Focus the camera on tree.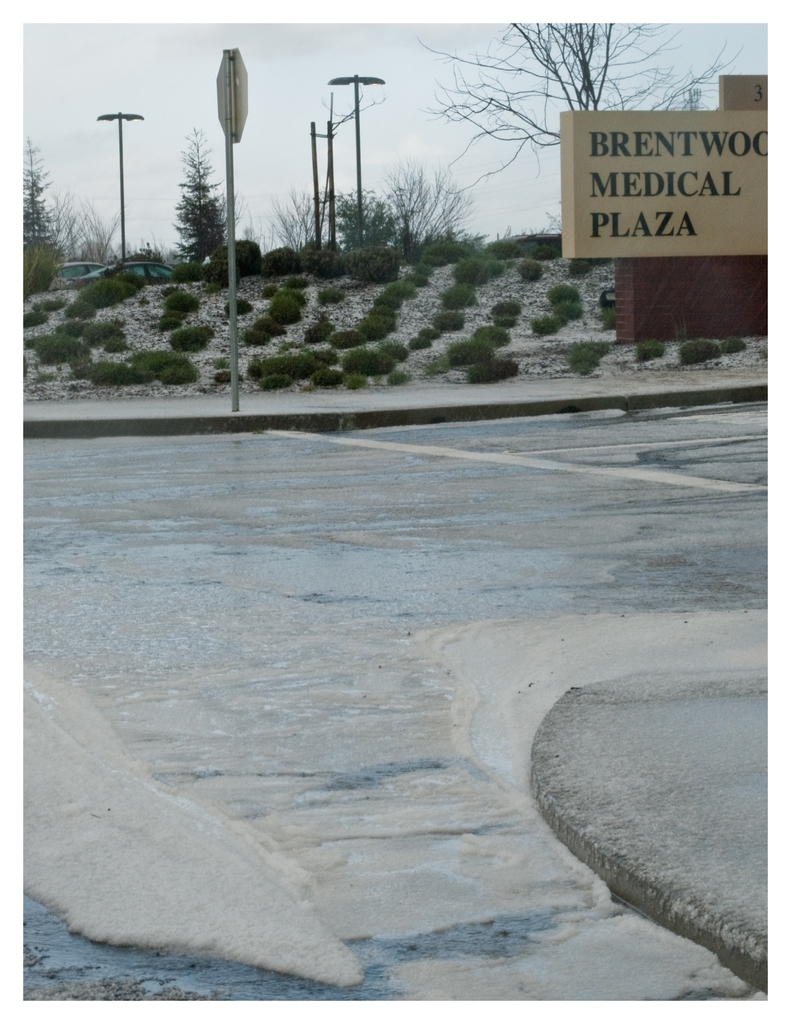
Focus region: 158,104,230,266.
